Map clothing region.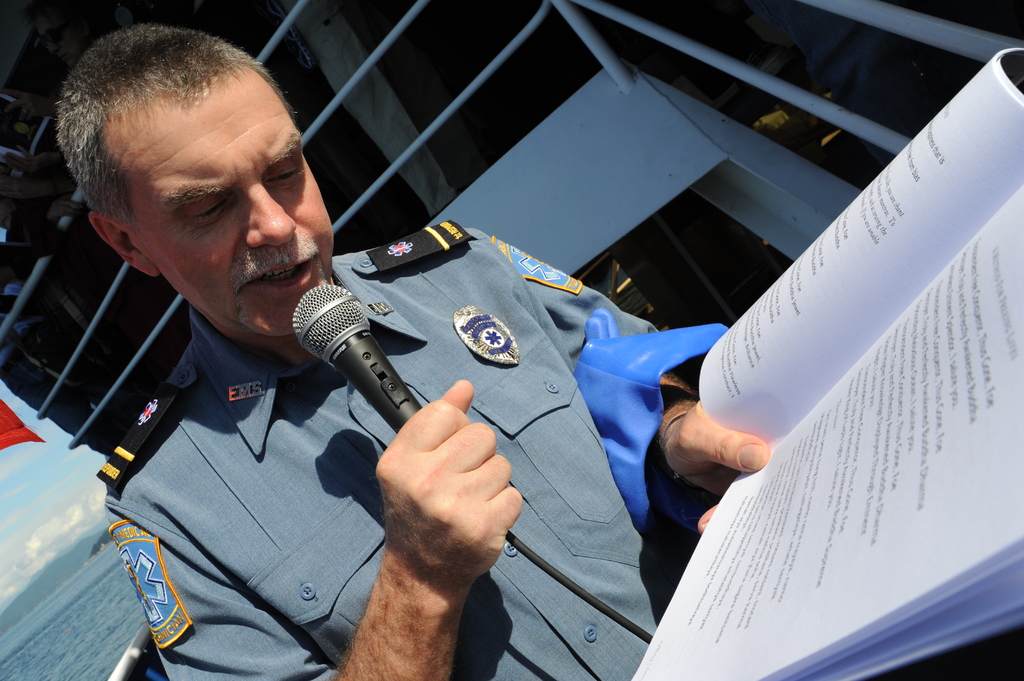
Mapped to select_region(96, 221, 694, 680).
